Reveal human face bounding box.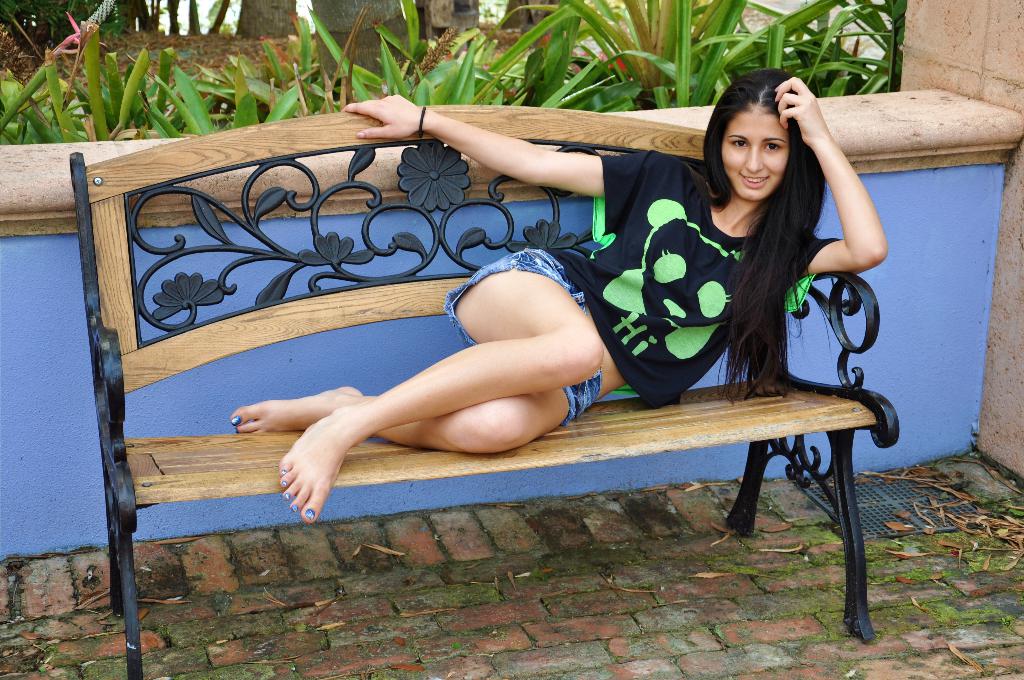
Revealed: l=719, t=104, r=788, b=198.
